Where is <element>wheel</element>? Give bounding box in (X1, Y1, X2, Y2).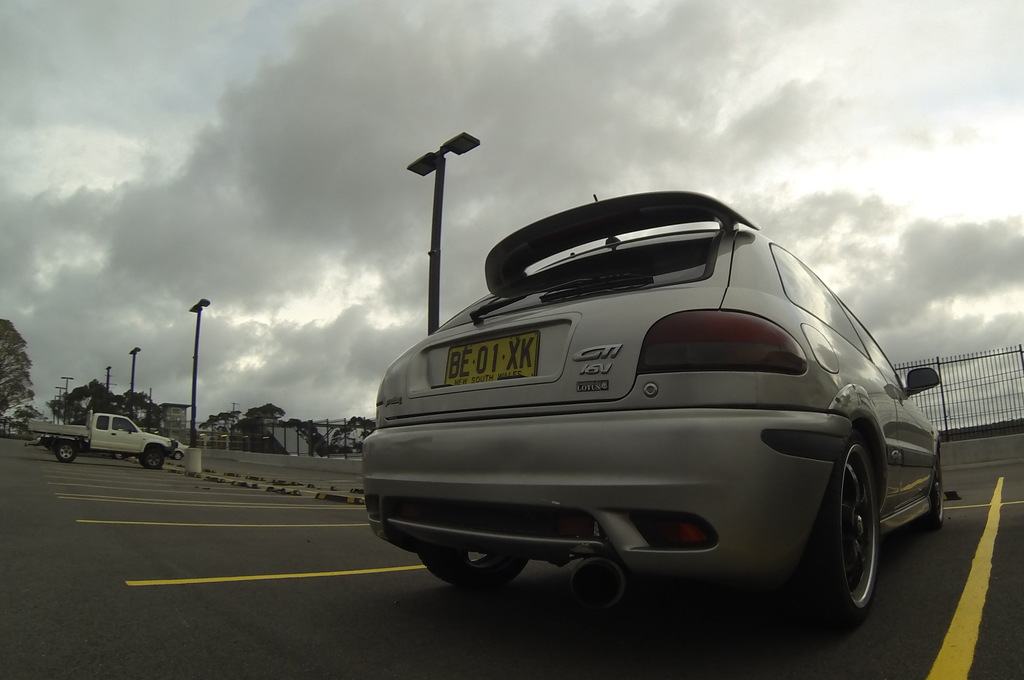
(804, 435, 890, 621).
